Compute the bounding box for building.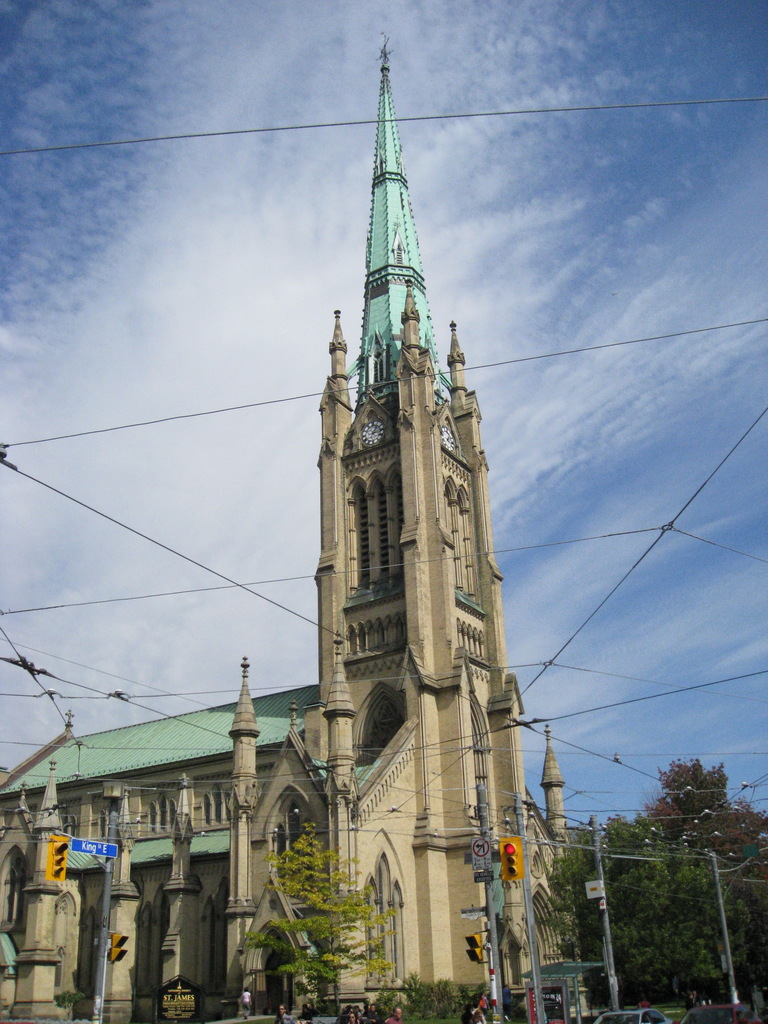
Rect(0, 31, 592, 1023).
